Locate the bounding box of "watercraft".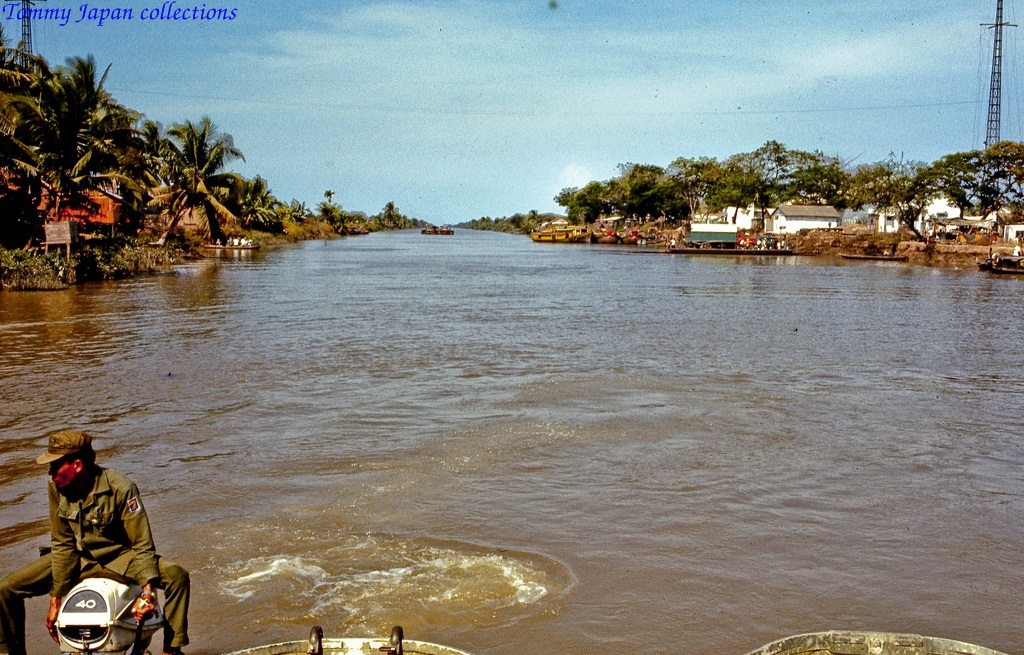
Bounding box: region(57, 575, 141, 654).
